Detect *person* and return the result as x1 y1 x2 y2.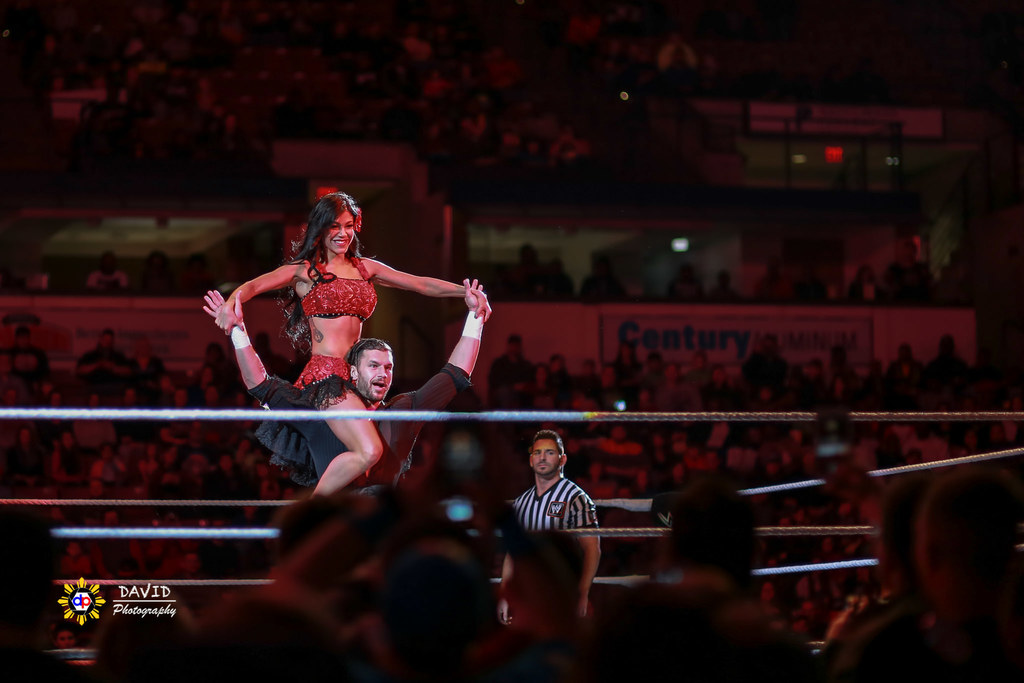
291 554 525 682.
